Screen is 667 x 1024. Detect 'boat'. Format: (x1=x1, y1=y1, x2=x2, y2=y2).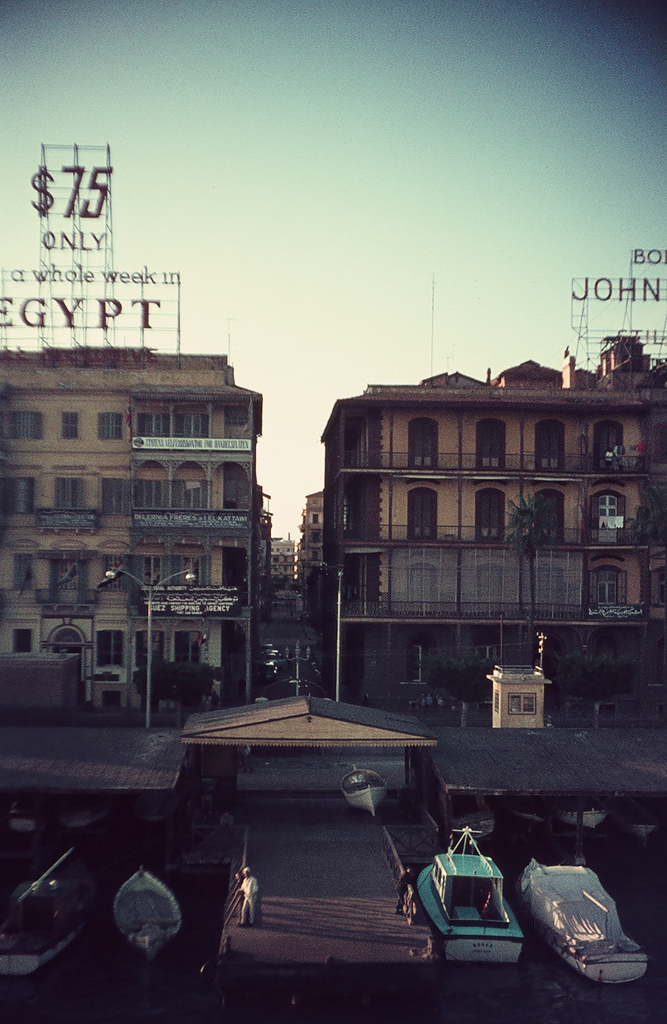
(x1=397, y1=834, x2=534, y2=983).
